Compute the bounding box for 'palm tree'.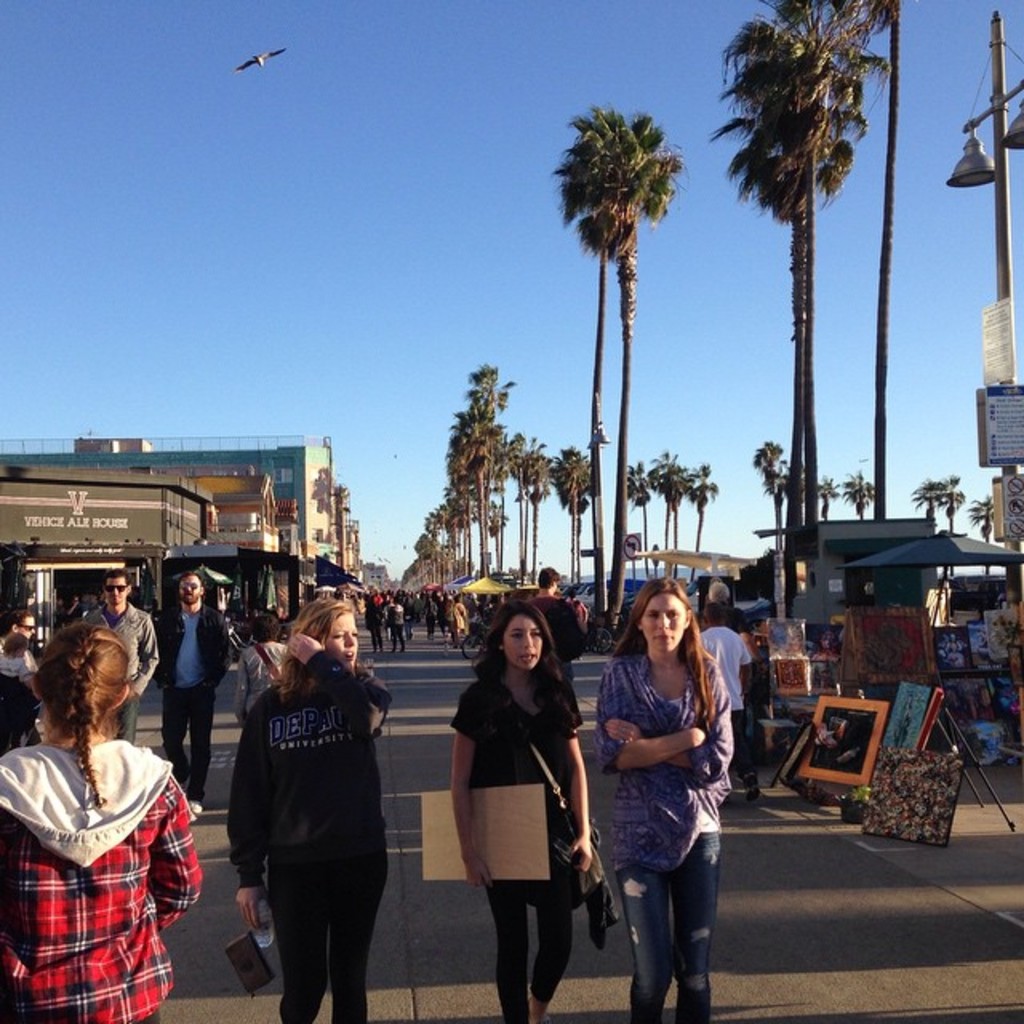
[755,96,846,586].
